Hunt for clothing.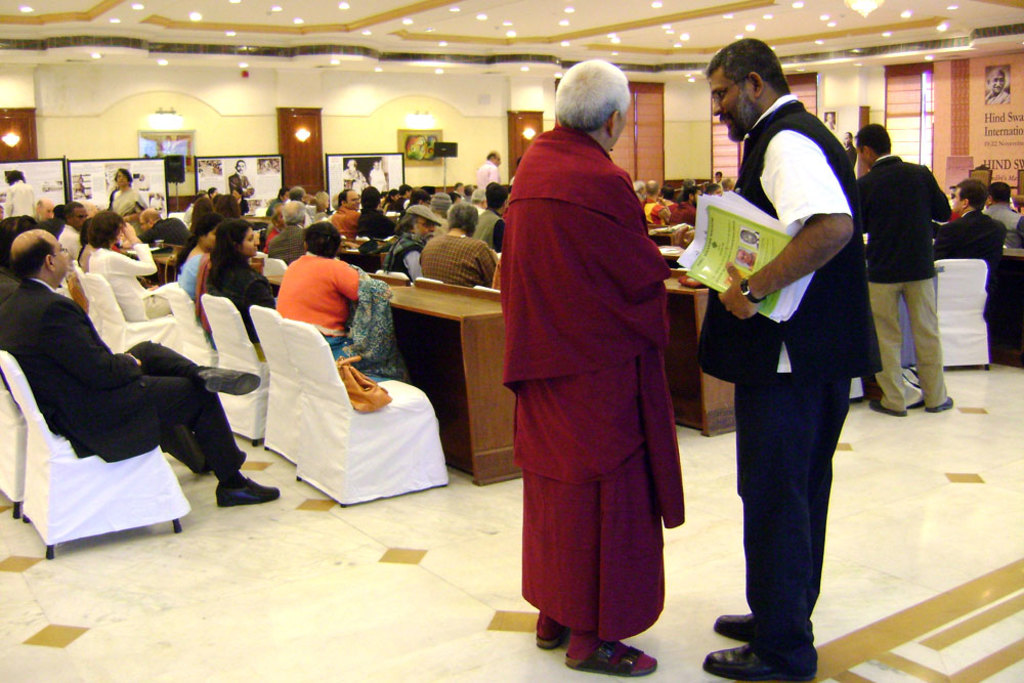
Hunted down at bbox(280, 199, 317, 228).
